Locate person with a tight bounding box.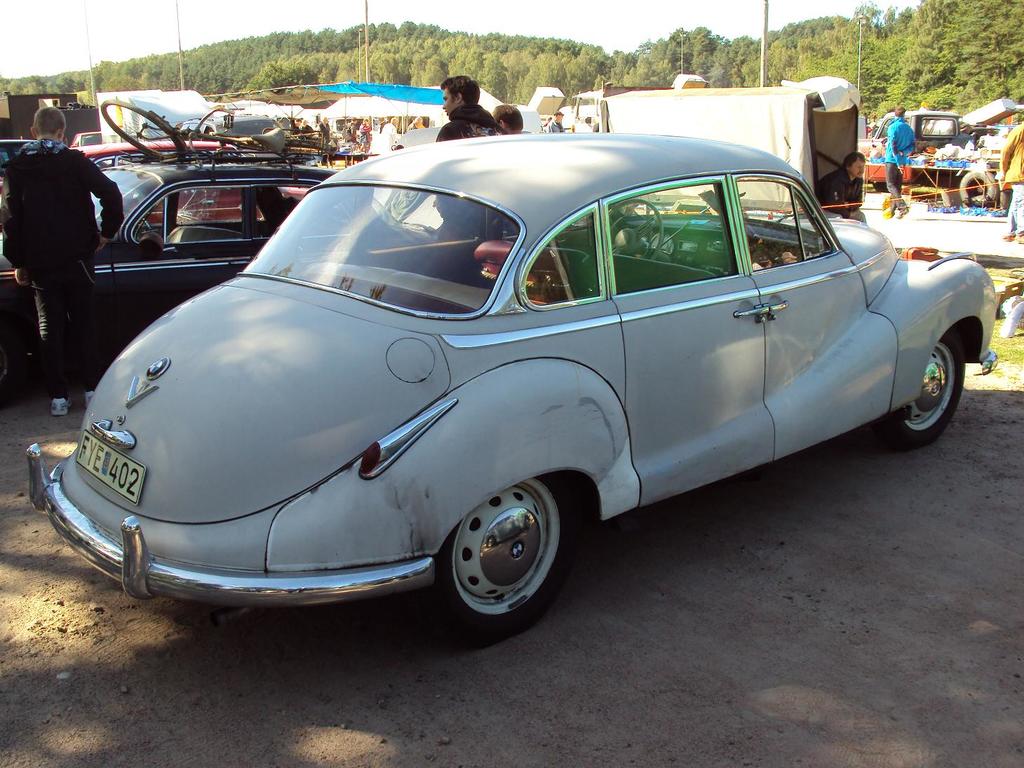
l=341, t=114, r=361, b=140.
